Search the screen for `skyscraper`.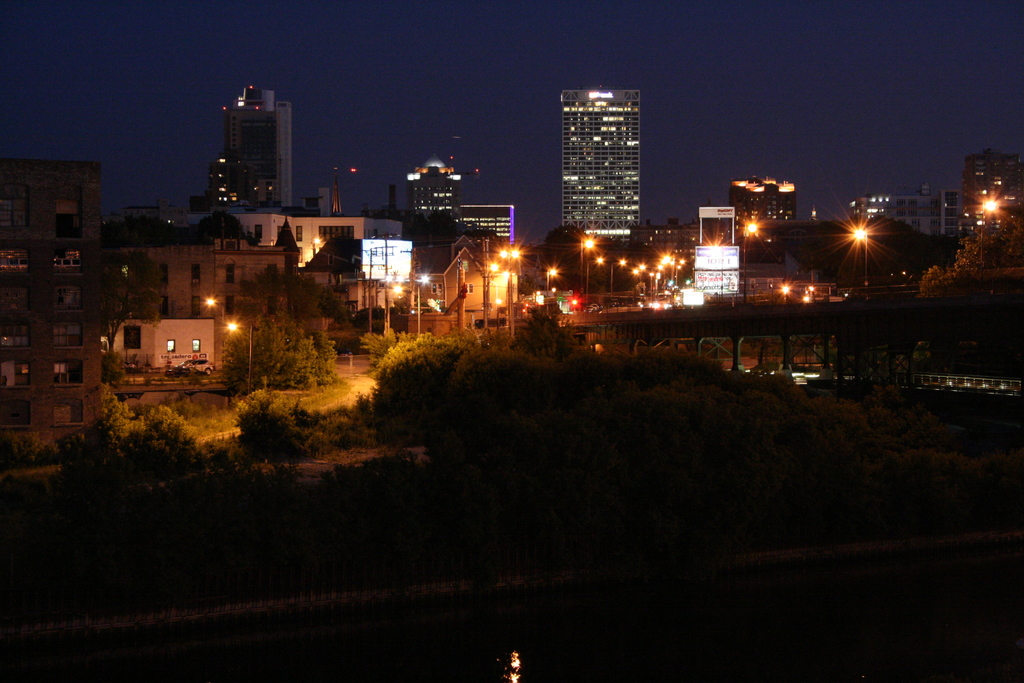
Found at x1=451, y1=201, x2=525, y2=242.
